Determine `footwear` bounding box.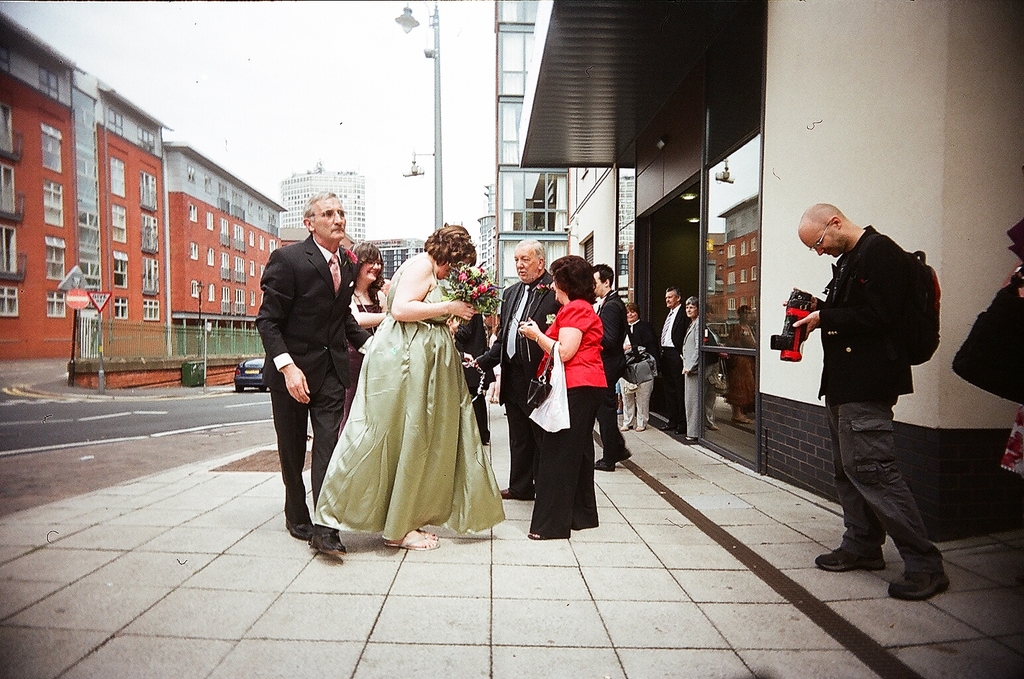
Determined: detection(814, 545, 887, 570).
